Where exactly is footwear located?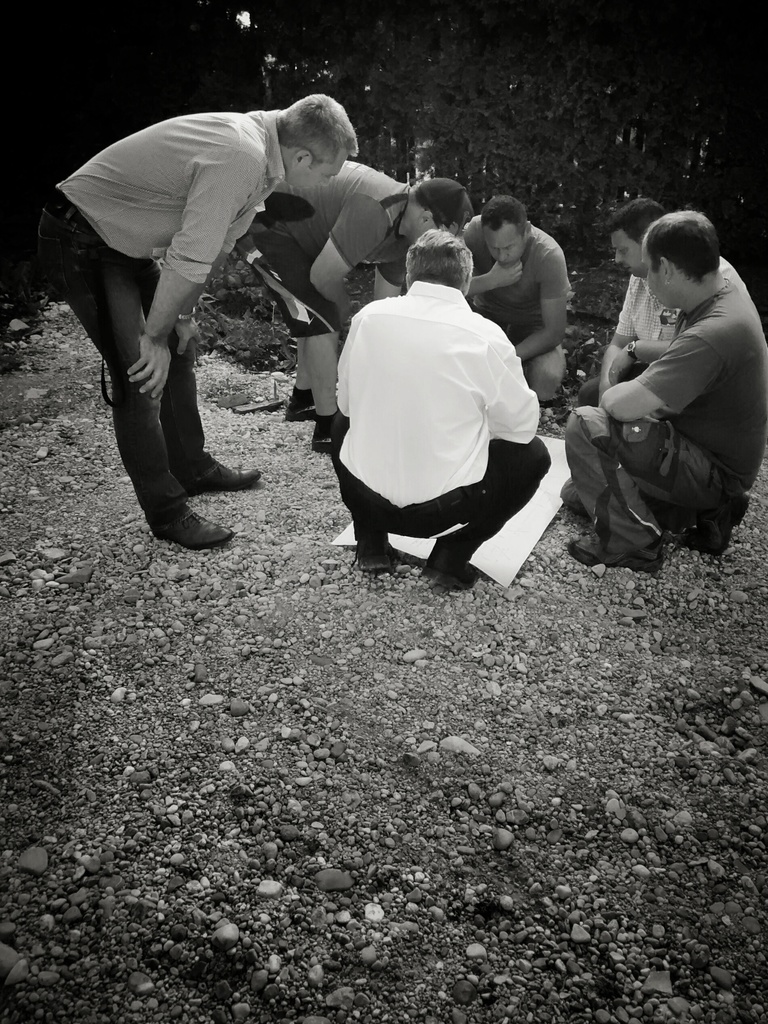
Its bounding box is x1=150, y1=494, x2=241, y2=550.
